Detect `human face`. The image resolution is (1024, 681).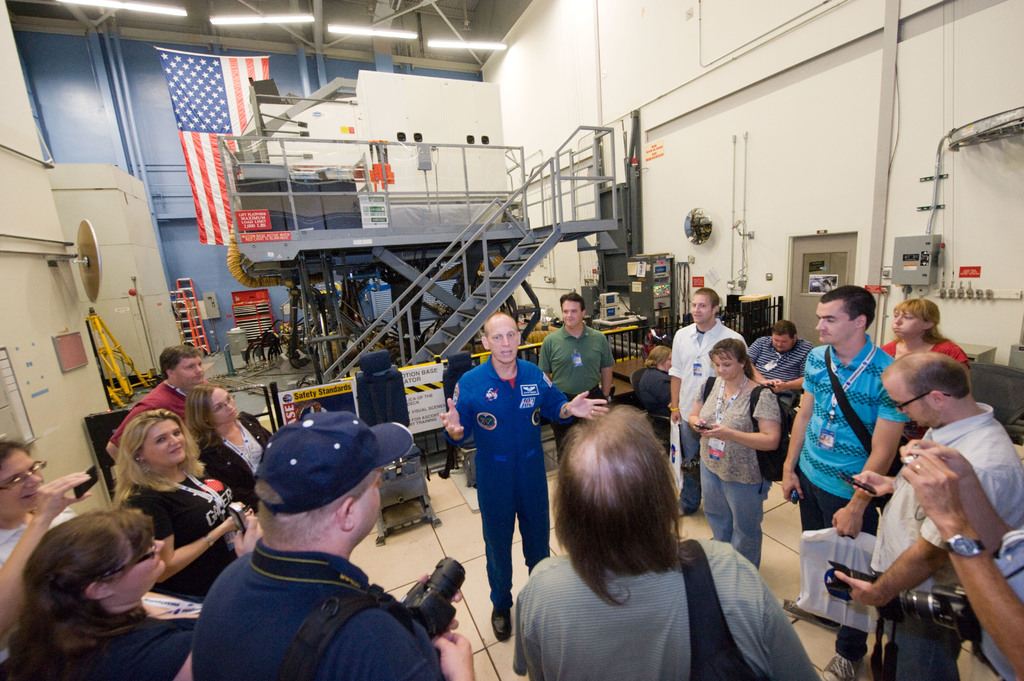
(696,292,707,321).
